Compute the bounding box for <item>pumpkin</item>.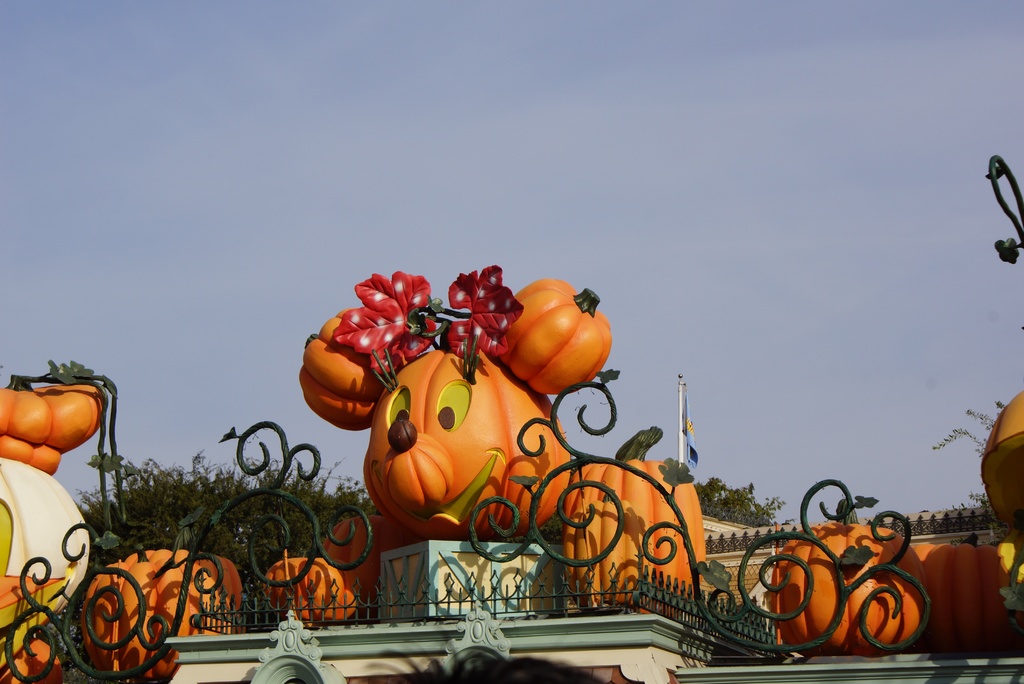
bbox(769, 500, 924, 653).
